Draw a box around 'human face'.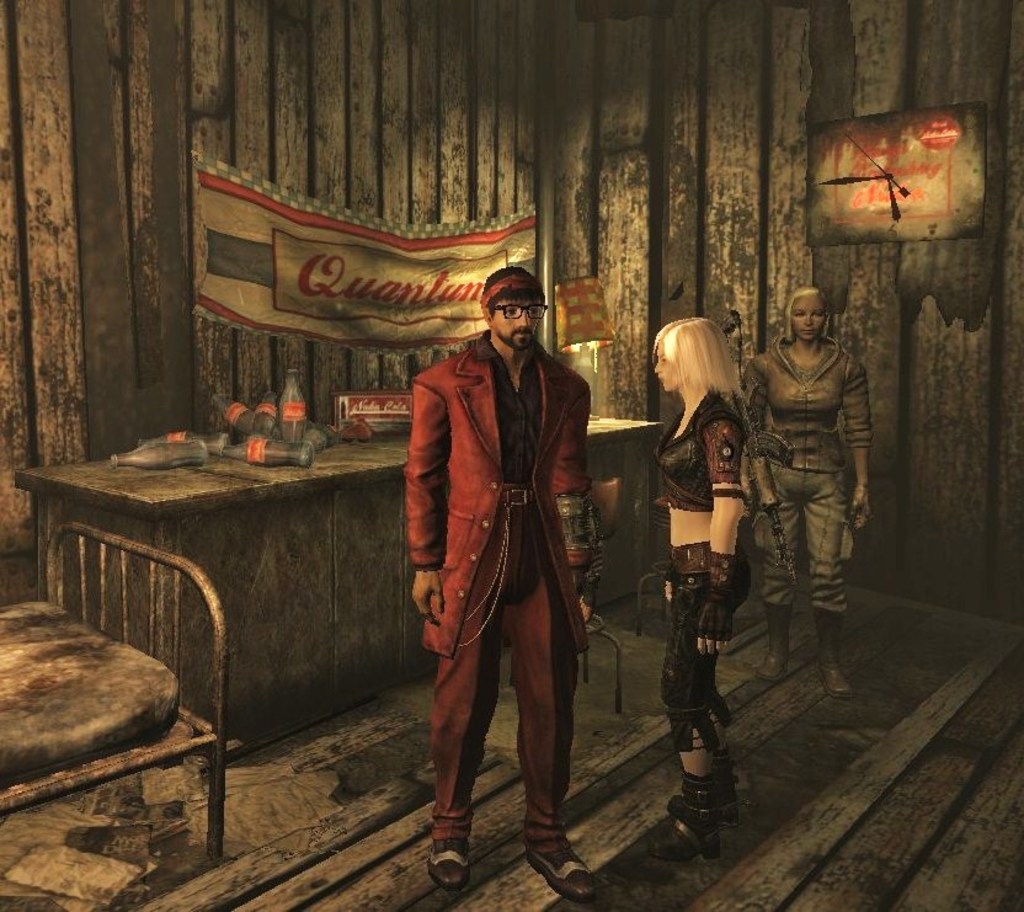
788,305,823,337.
